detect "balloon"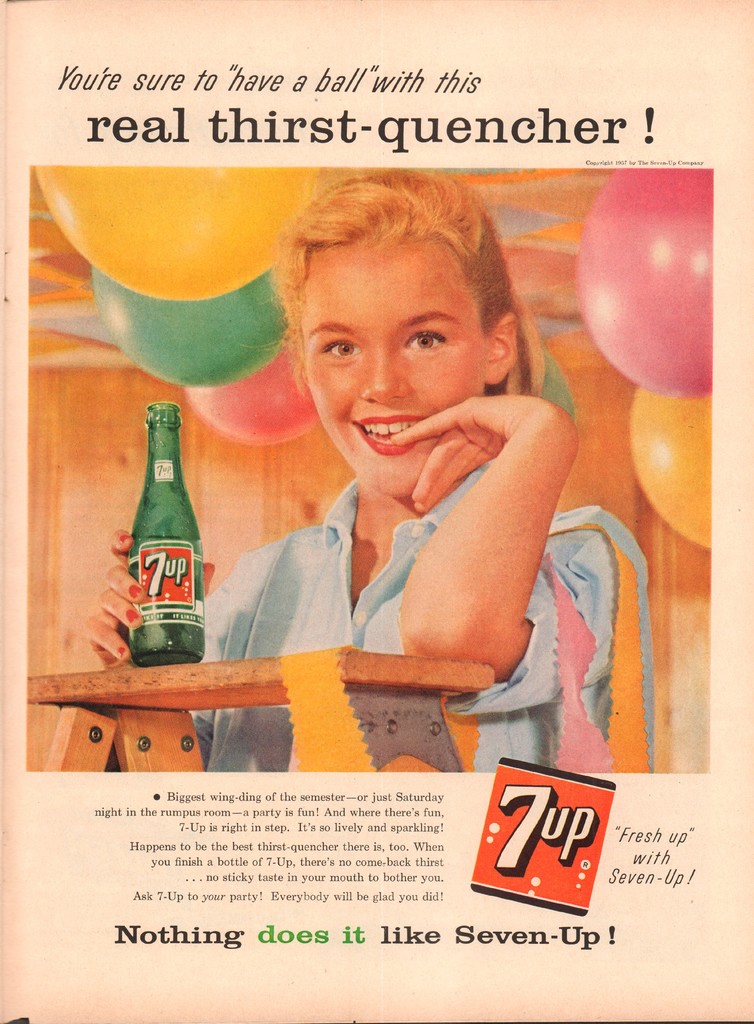
bbox=(89, 260, 282, 383)
